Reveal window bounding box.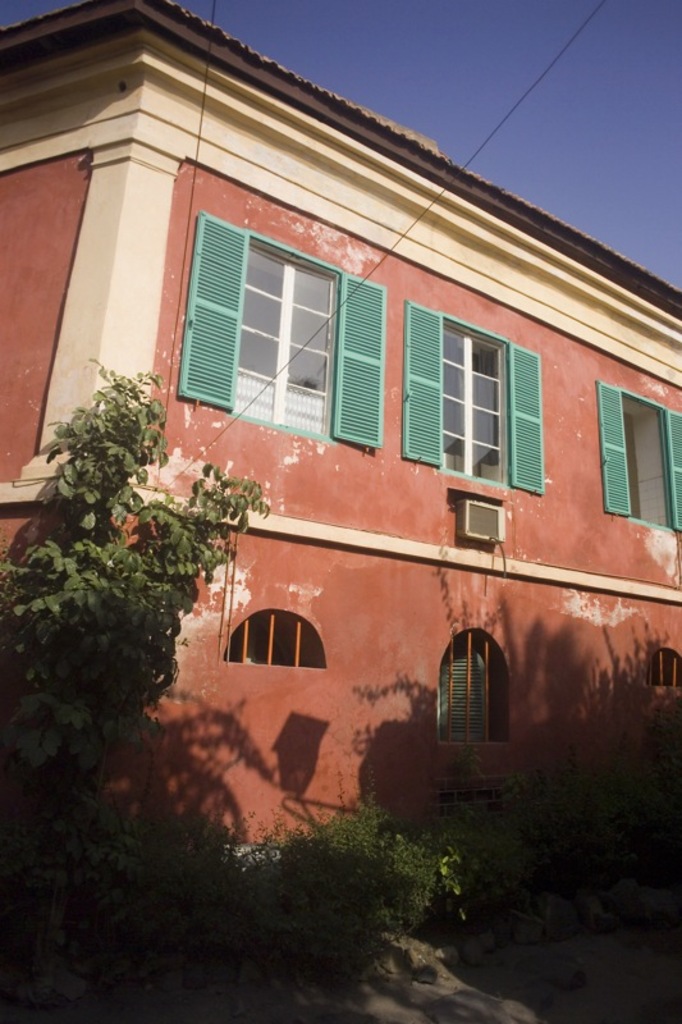
Revealed: [403,296,539,499].
